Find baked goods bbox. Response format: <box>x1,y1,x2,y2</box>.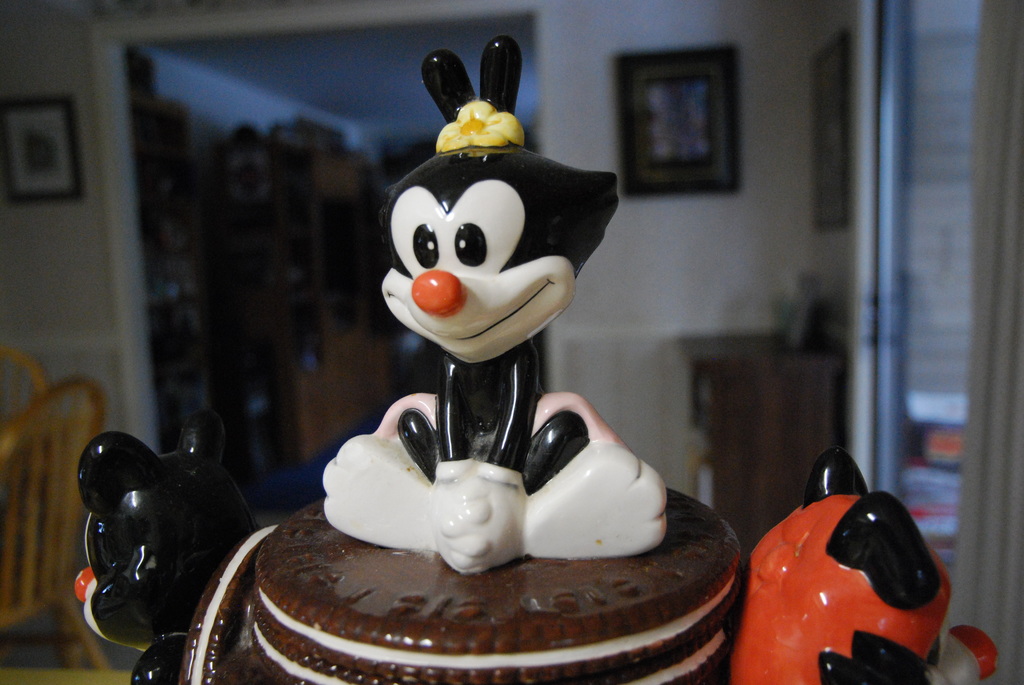
<box>246,36,745,684</box>.
